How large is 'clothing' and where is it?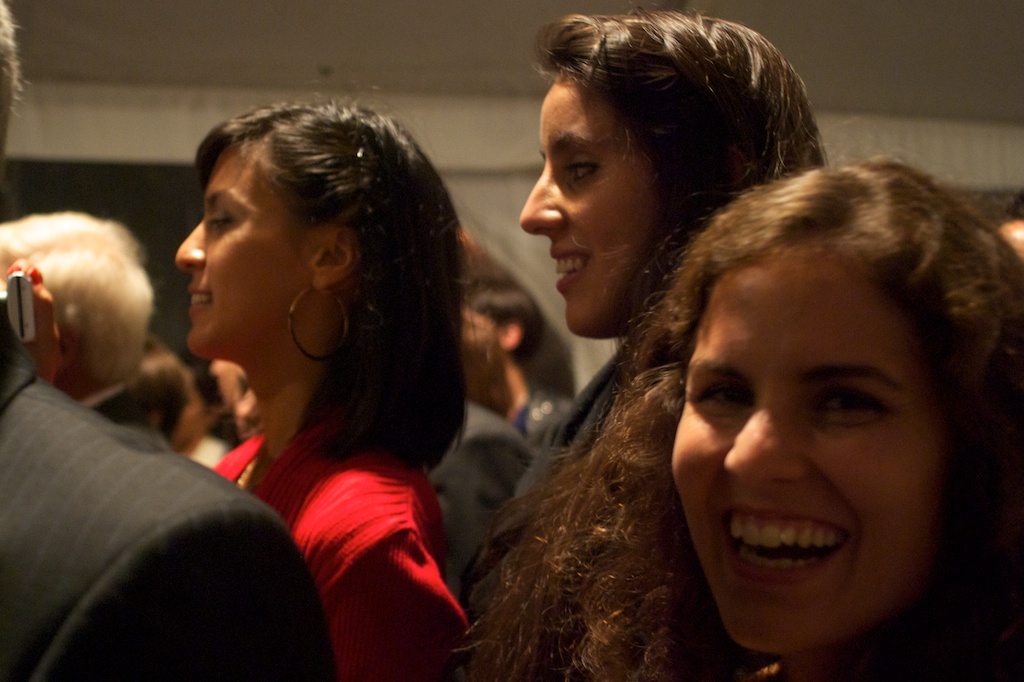
Bounding box: BBox(388, 422, 539, 590).
